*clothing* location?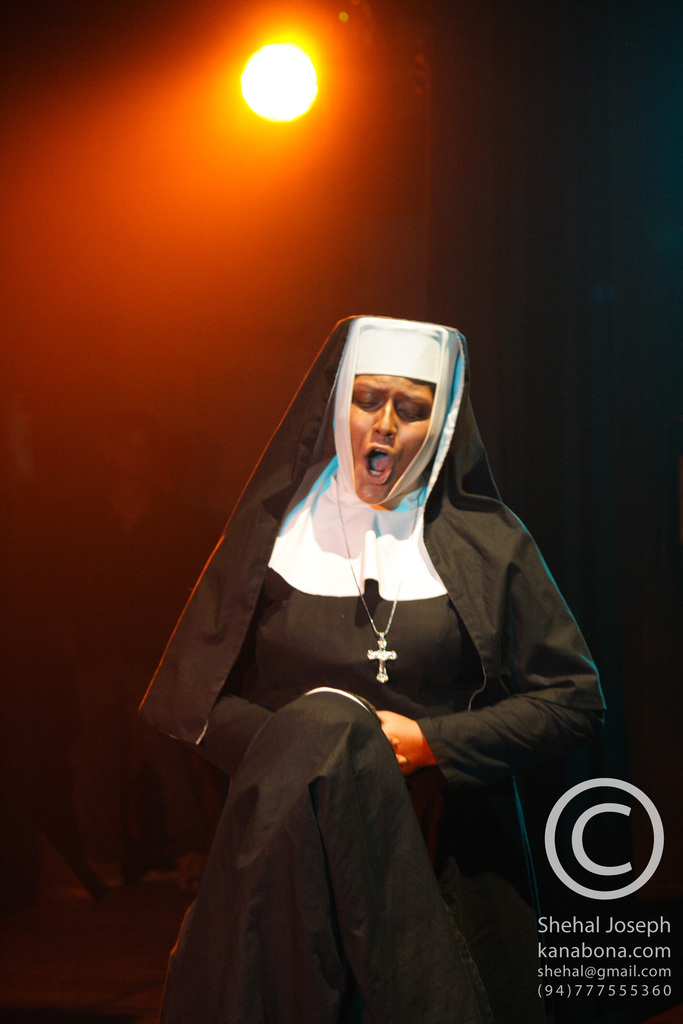
crop(169, 334, 572, 914)
